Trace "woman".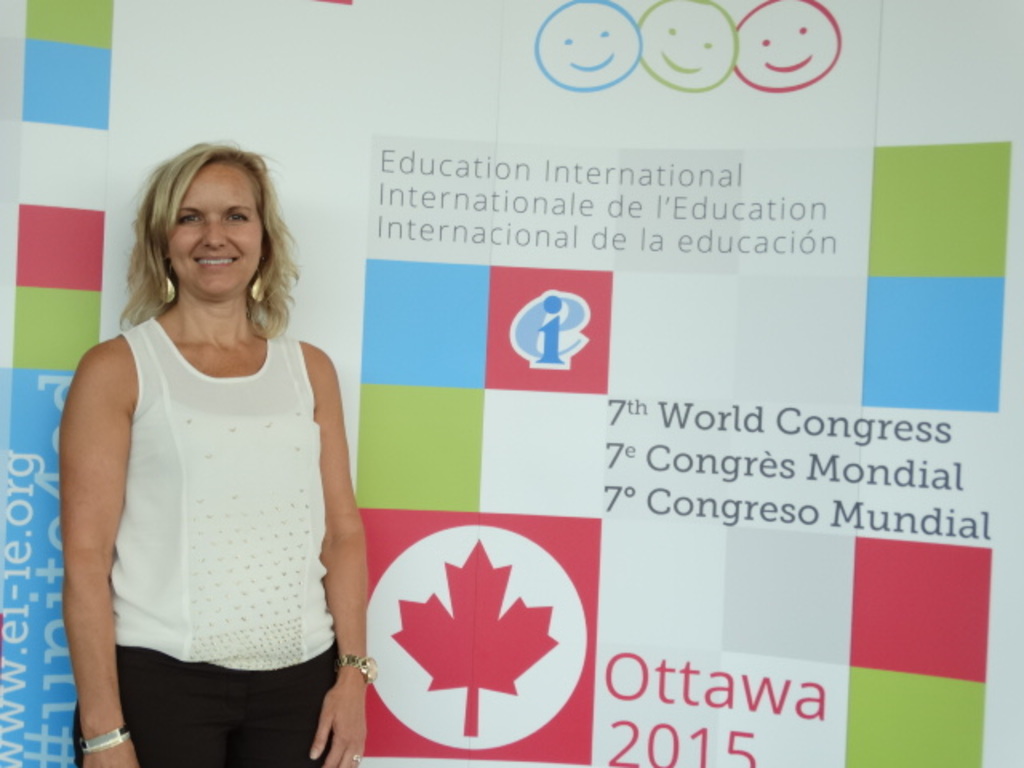
Traced to {"x1": 59, "y1": 133, "x2": 357, "y2": 767}.
